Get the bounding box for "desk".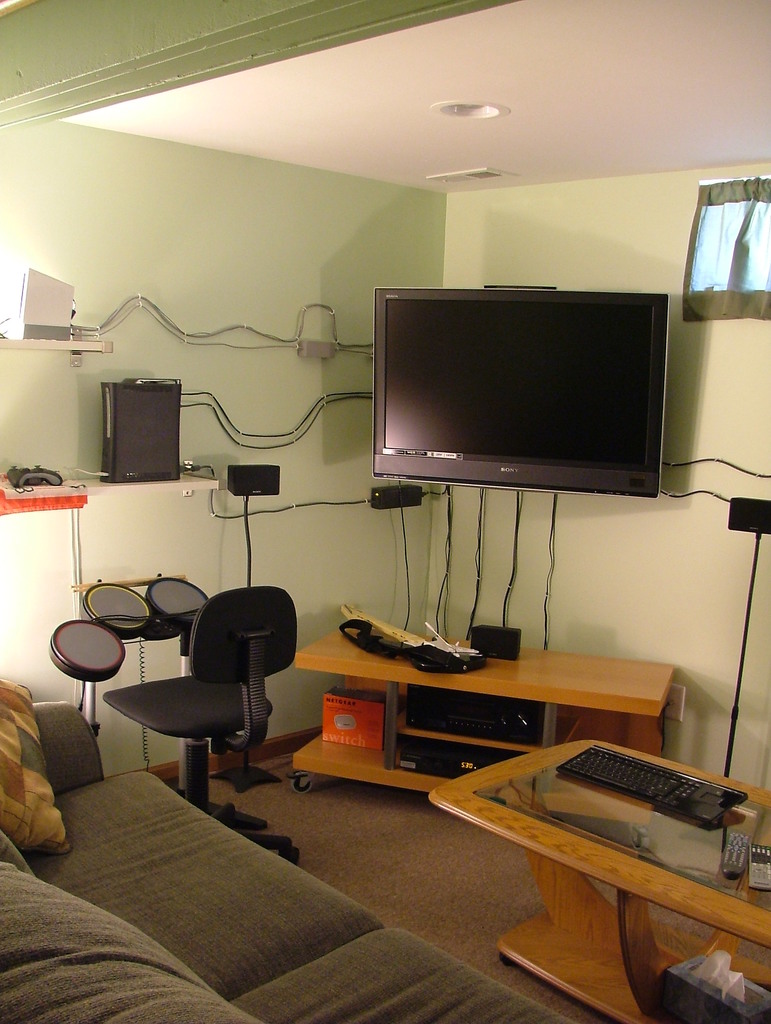
(left=280, top=612, right=683, bottom=797).
